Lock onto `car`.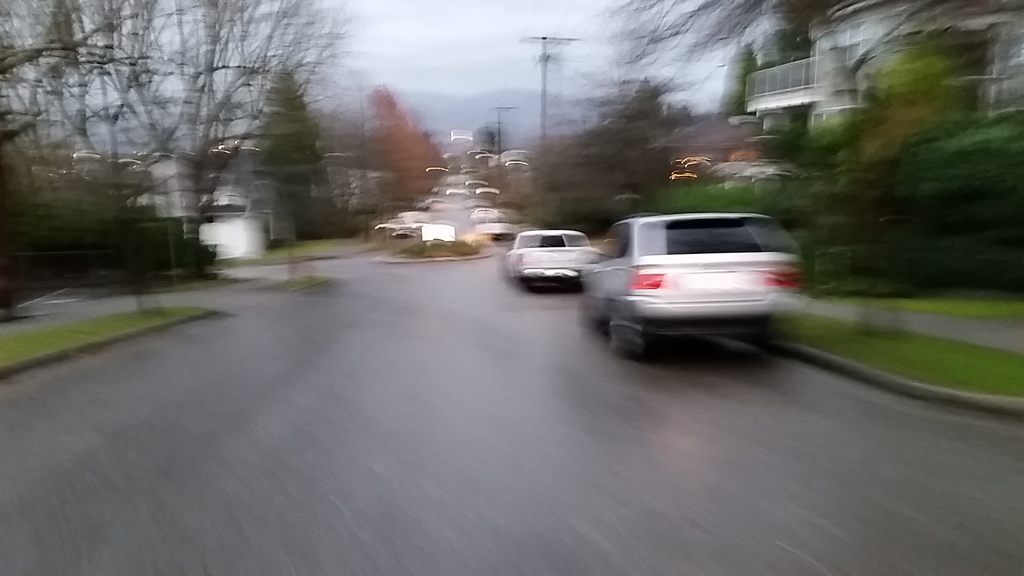
Locked: crop(582, 205, 815, 363).
